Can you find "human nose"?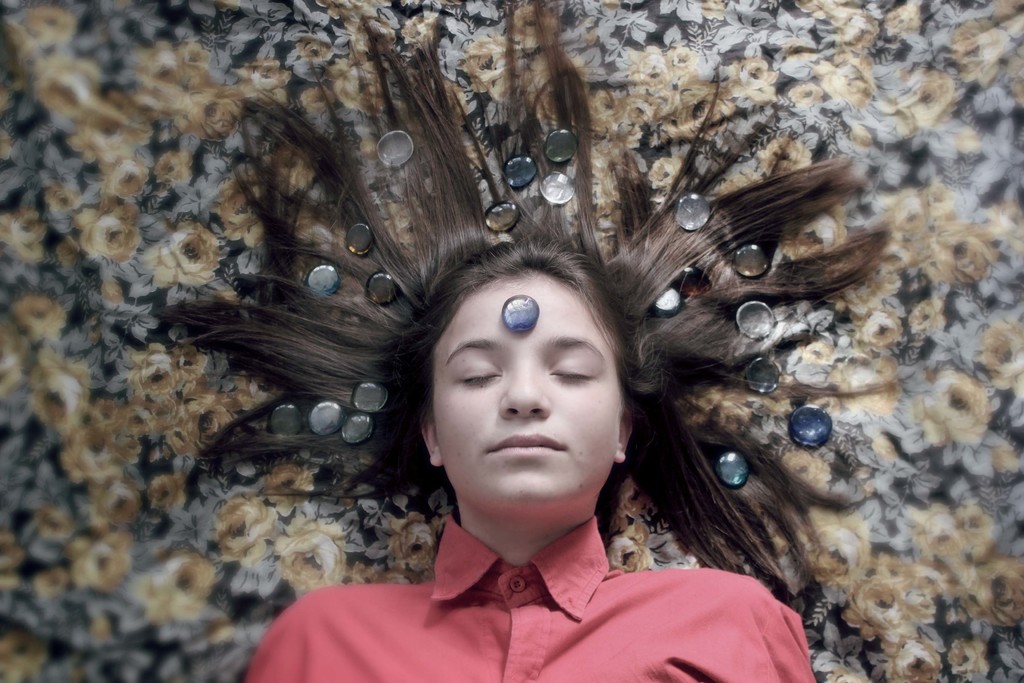
Yes, bounding box: (502, 362, 550, 418).
